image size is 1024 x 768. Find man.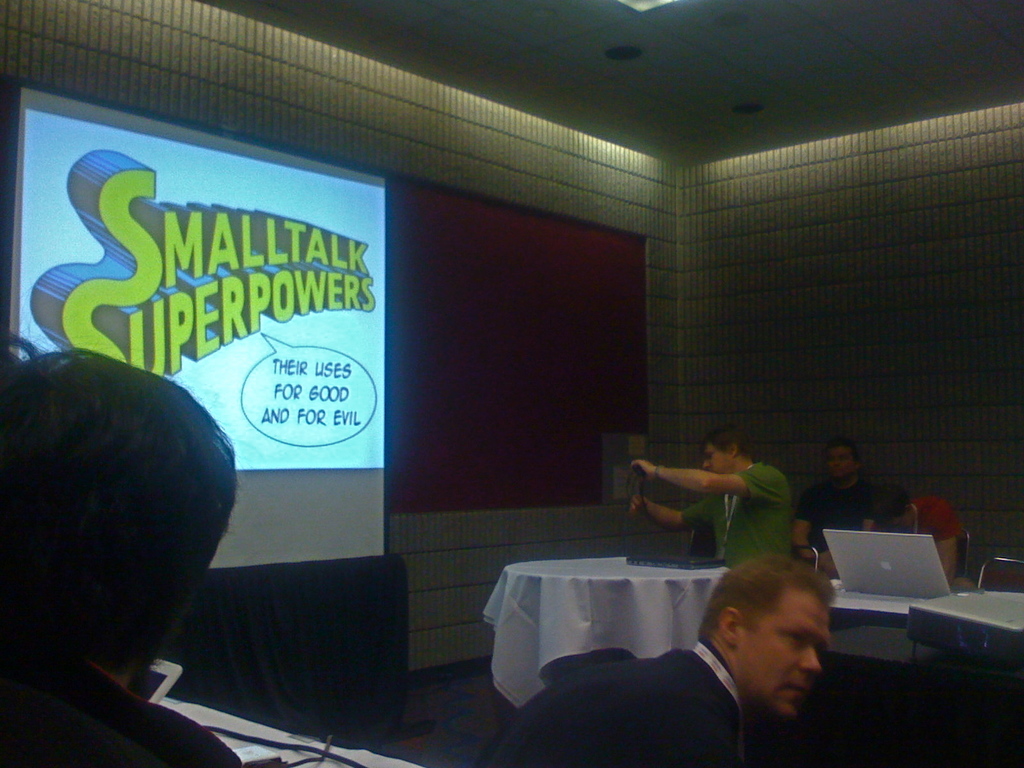
628:425:791:572.
